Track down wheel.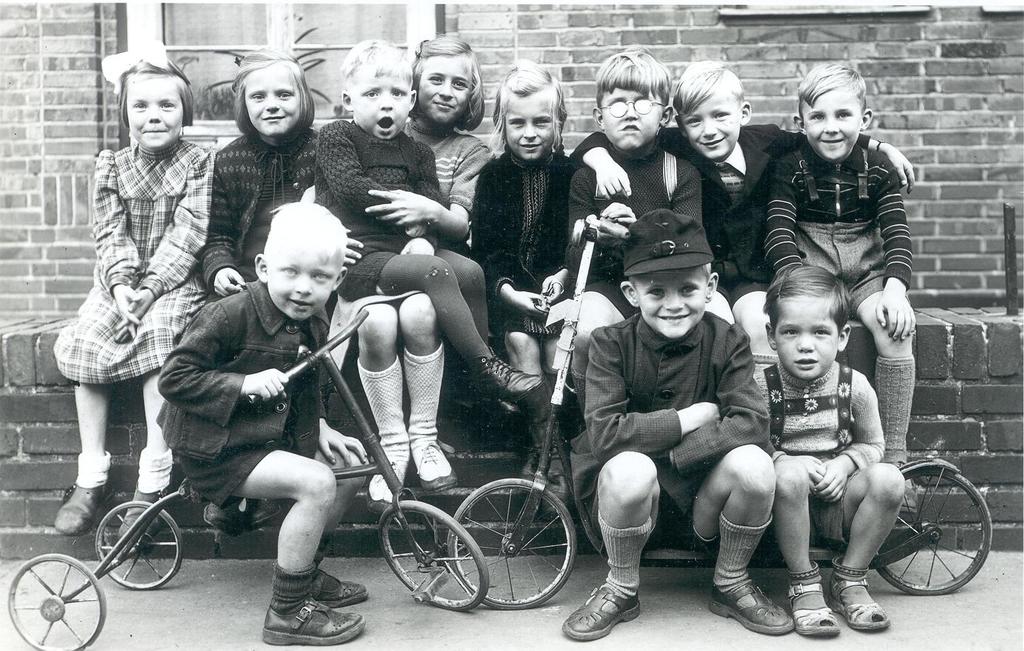
Tracked to {"left": 8, "top": 553, "right": 106, "bottom": 650}.
